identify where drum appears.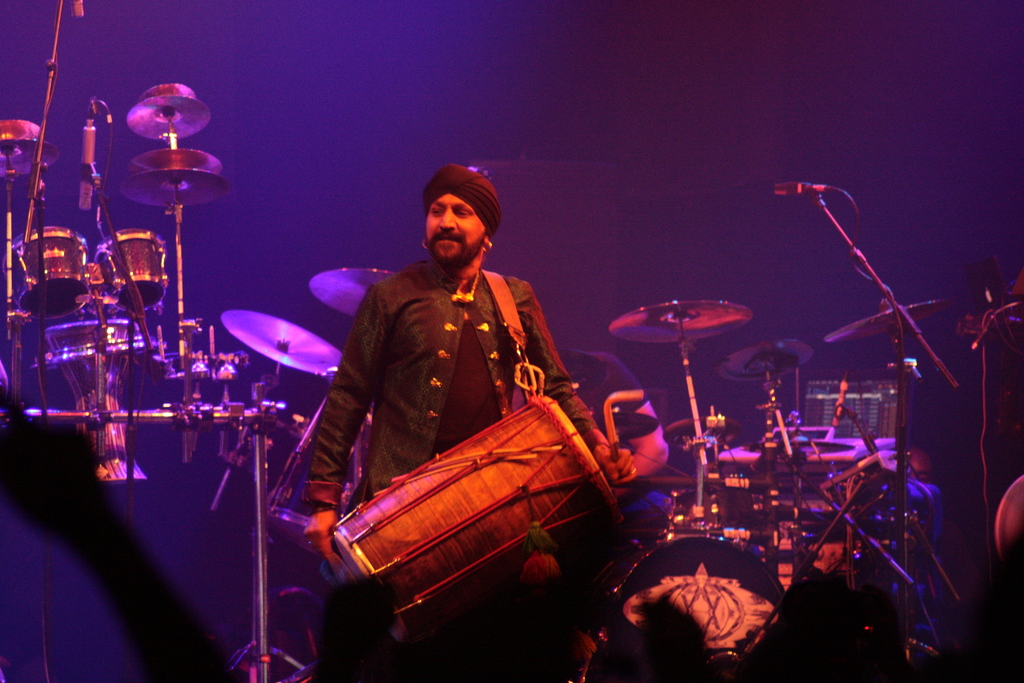
Appears at [x1=40, y1=316, x2=140, y2=482].
